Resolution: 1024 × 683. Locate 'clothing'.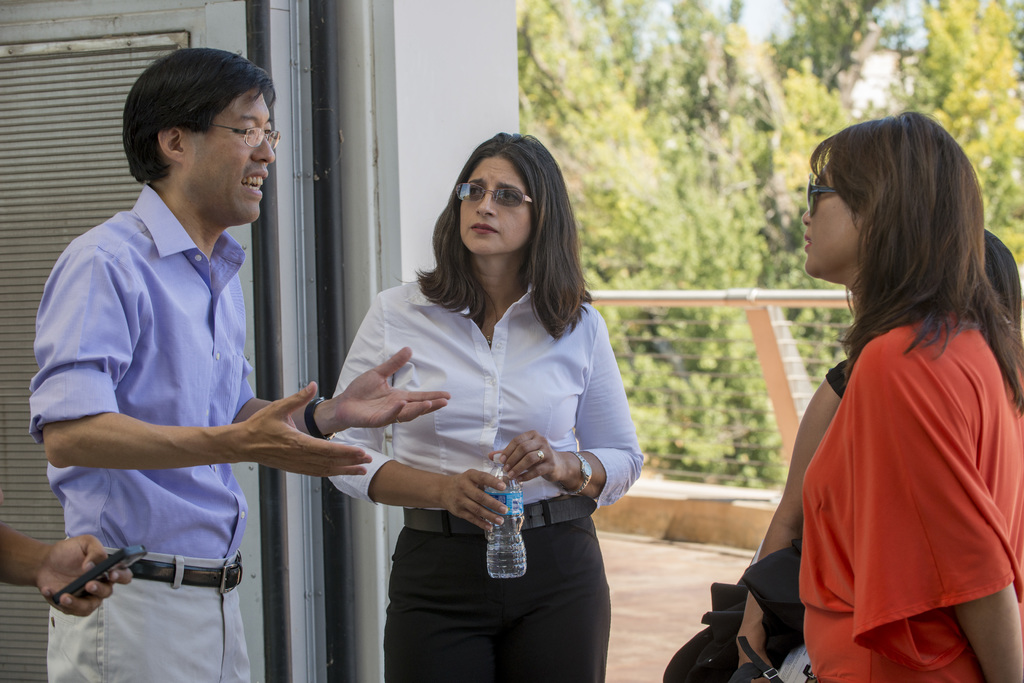
[49, 563, 253, 682].
